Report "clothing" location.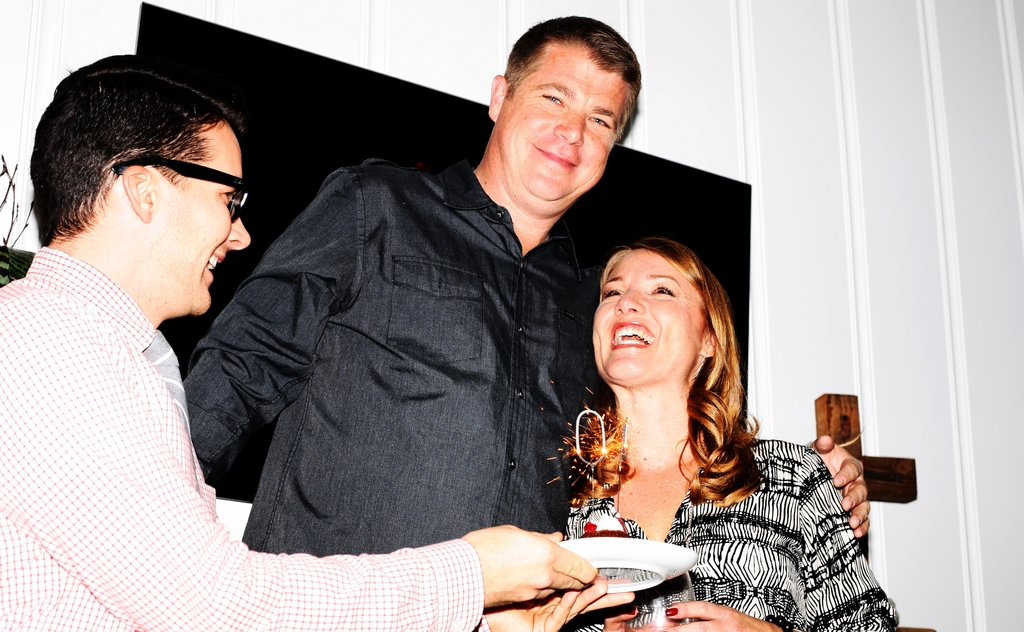
Report: <box>167,178,600,548</box>.
